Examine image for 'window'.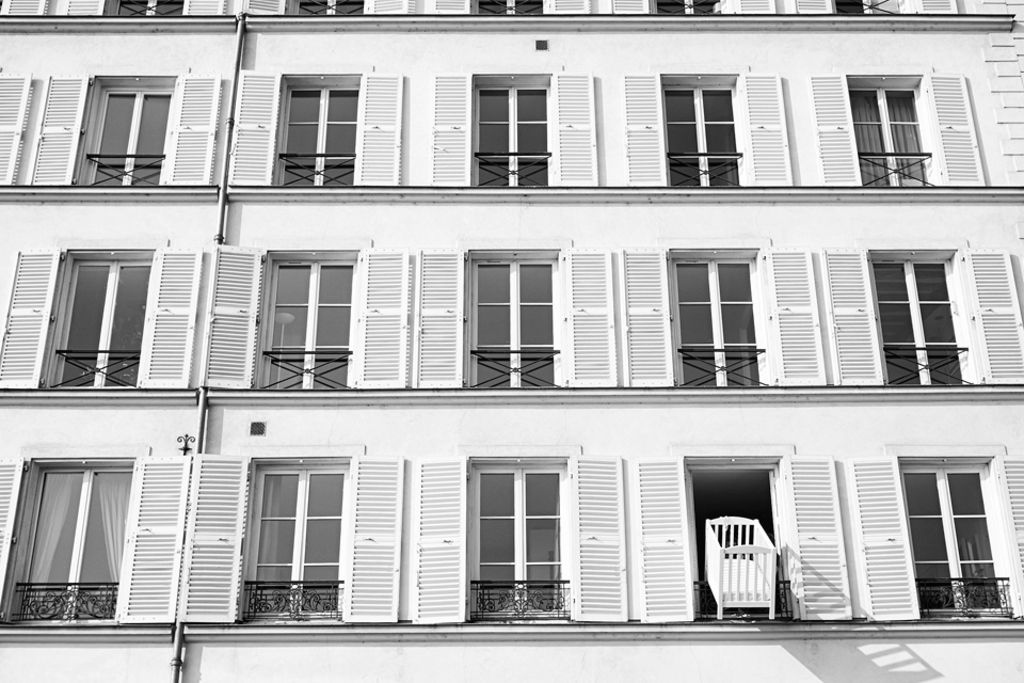
Examination result: (889,441,1023,626).
